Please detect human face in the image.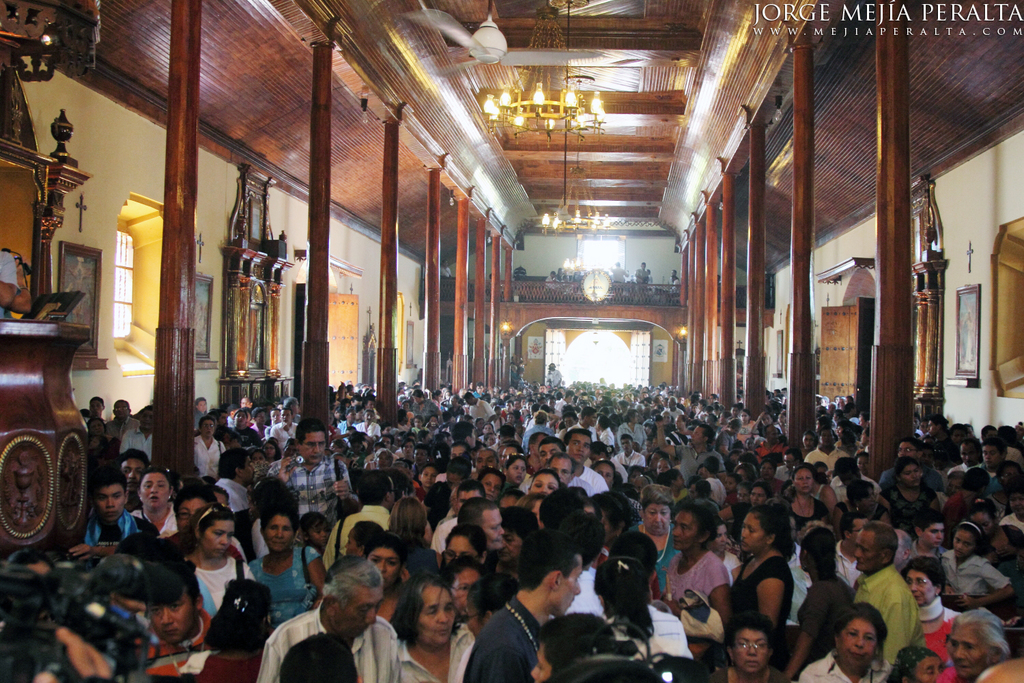
{"left": 630, "top": 471, "right": 640, "bottom": 484}.
